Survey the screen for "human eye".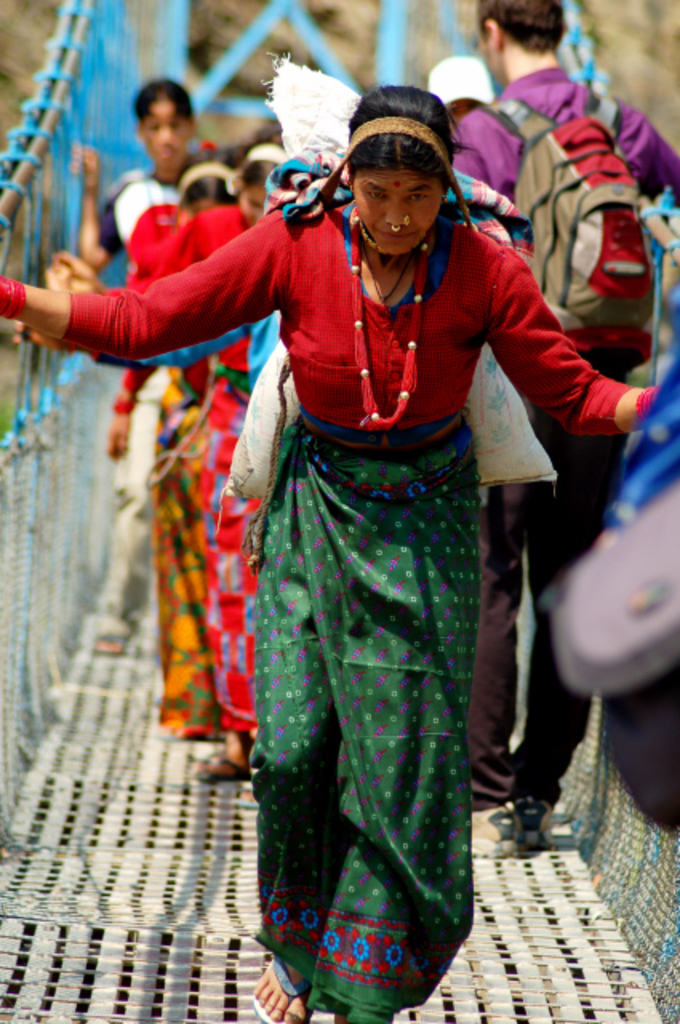
Survey found: pyautogui.locateOnScreen(406, 192, 430, 206).
